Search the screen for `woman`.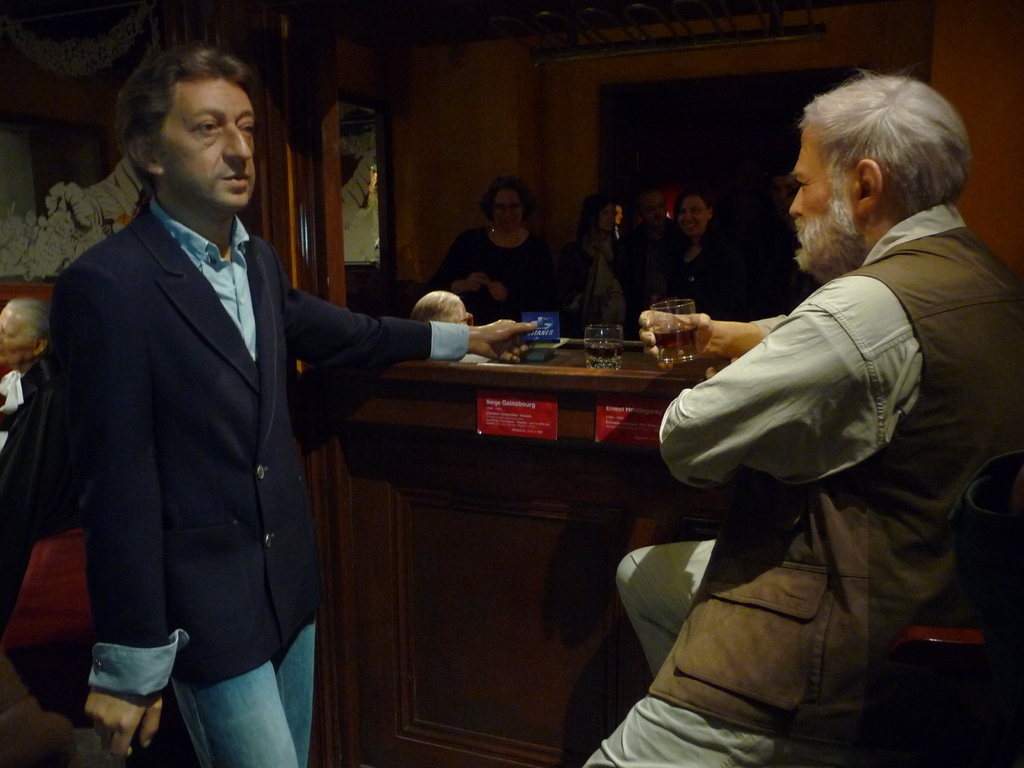
Found at 427/166/570/326.
